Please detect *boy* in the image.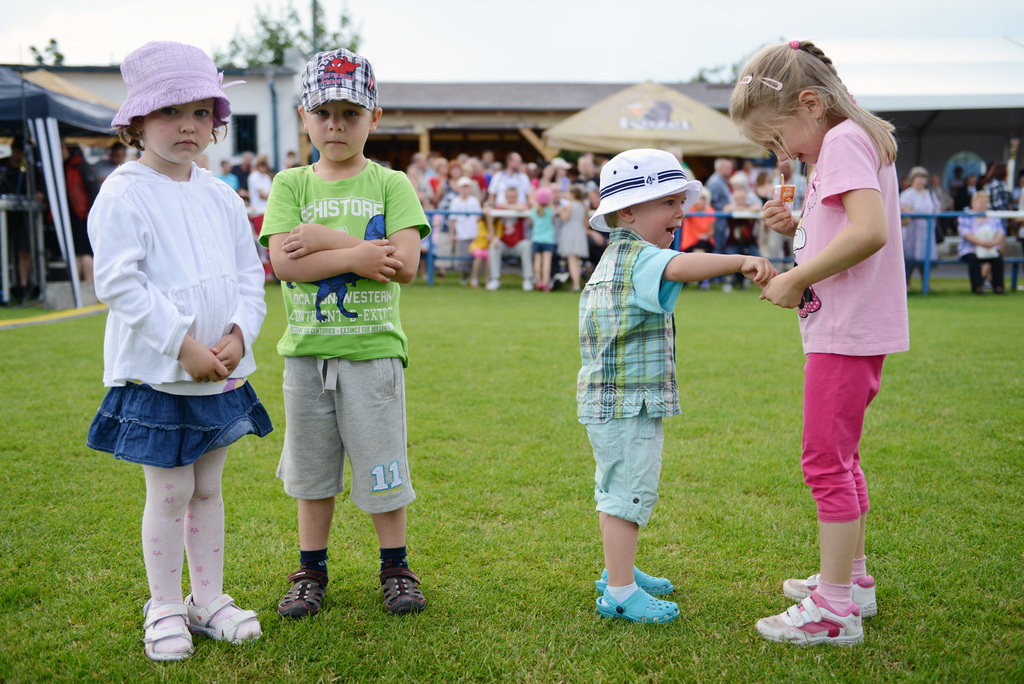
bbox(257, 47, 430, 621).
